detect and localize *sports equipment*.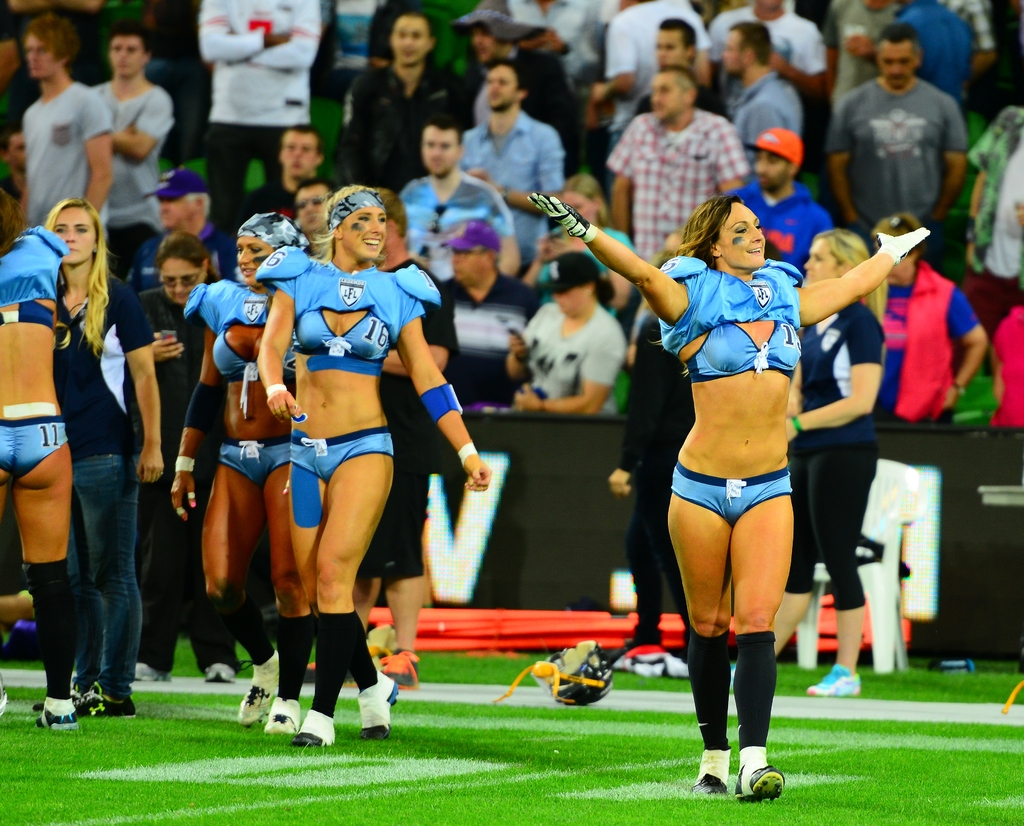
Localized at <bbox>354, 670, 397, 740</bbox>.
